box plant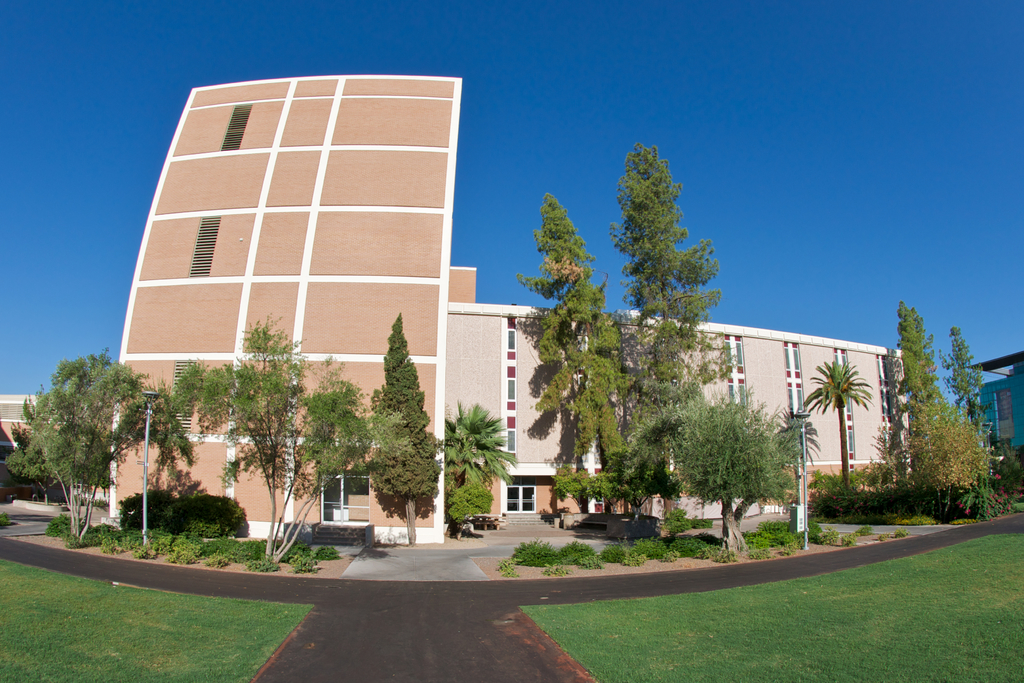
669, 501, 725, 547
